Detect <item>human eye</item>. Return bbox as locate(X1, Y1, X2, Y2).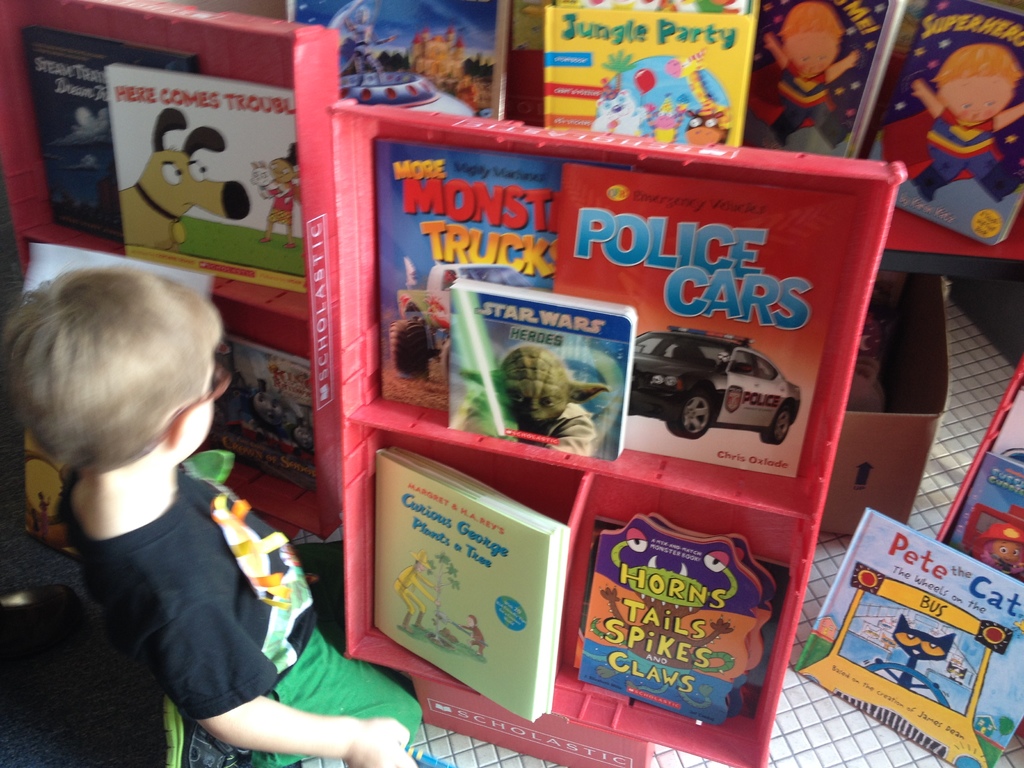
locate(800, 55, 808, 63).
